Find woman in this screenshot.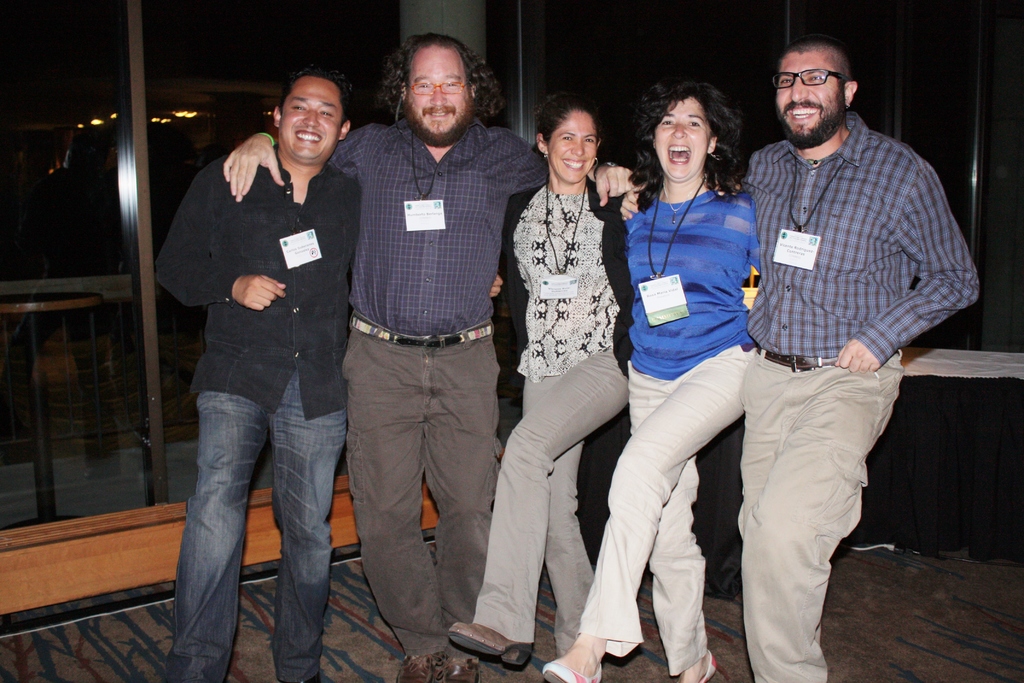
The bounding box for woman is crop(538, 79, 764, 682).
